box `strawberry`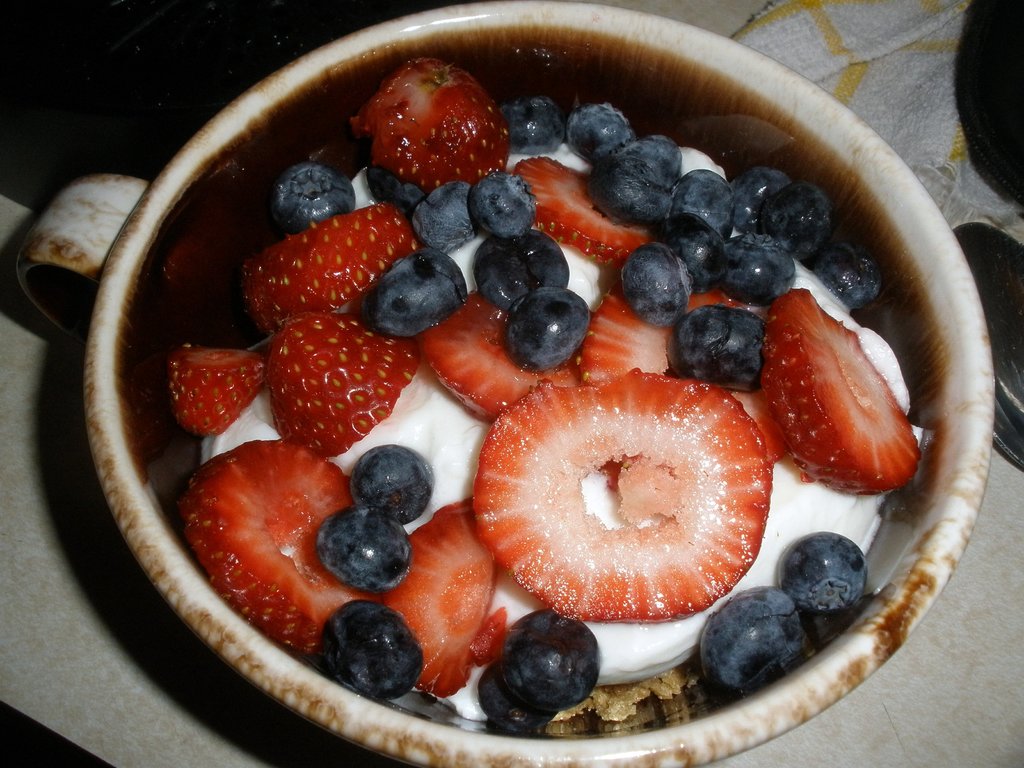
{"left": 422, "top": 287, "right": 584, "bottom": 424}
